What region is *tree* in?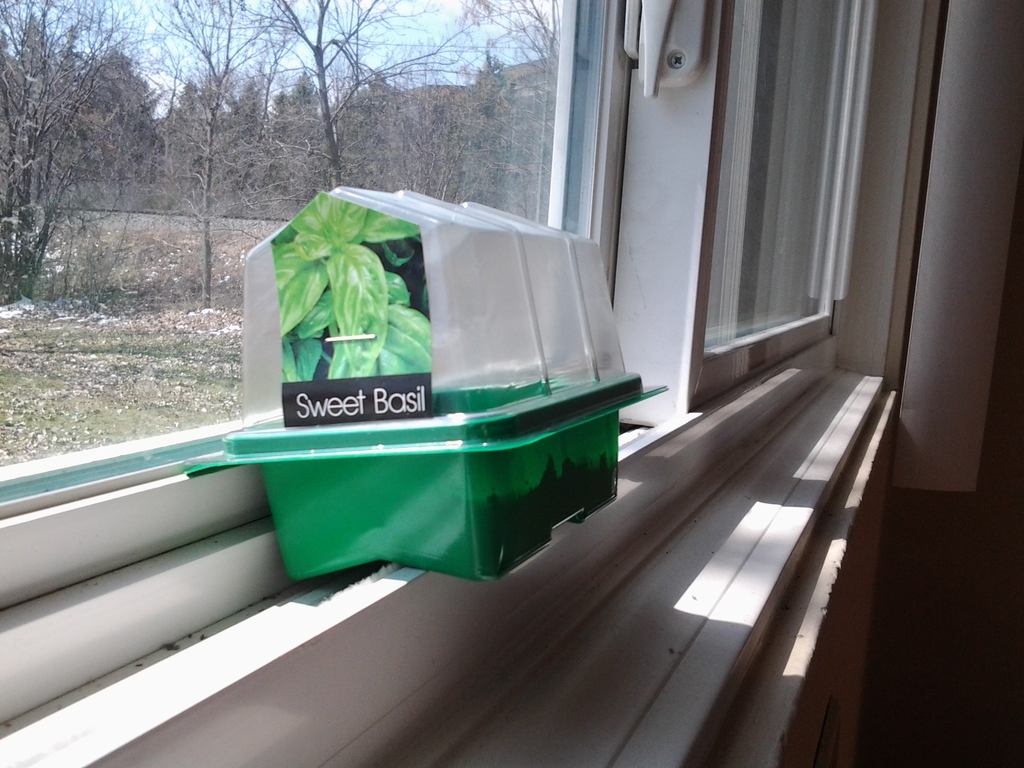
box=[244, 84, 348, 208].
